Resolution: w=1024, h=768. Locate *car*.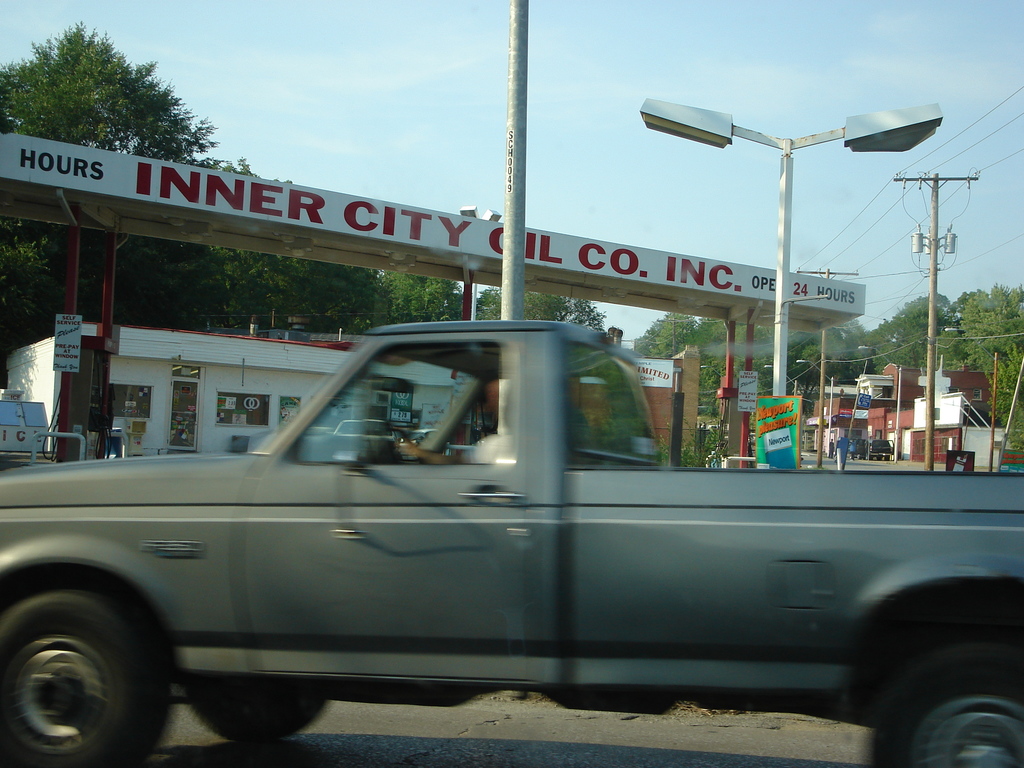
box(0, 307, 1023, 767).
